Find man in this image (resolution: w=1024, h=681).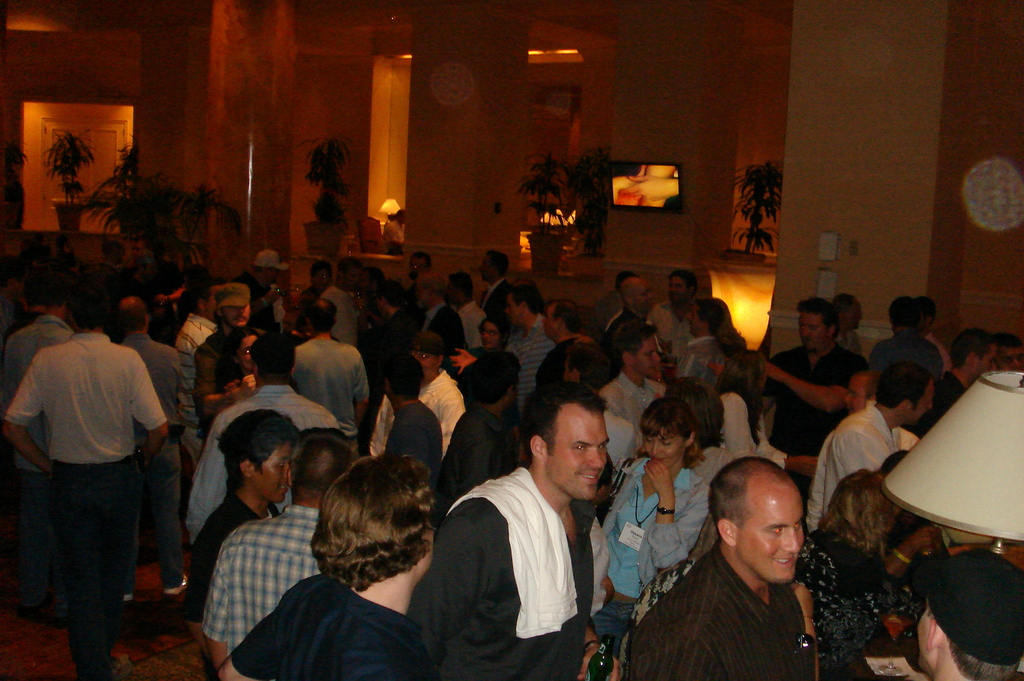
{"left": 235, "top": 248, "right": 285, "bottom": 331}.
